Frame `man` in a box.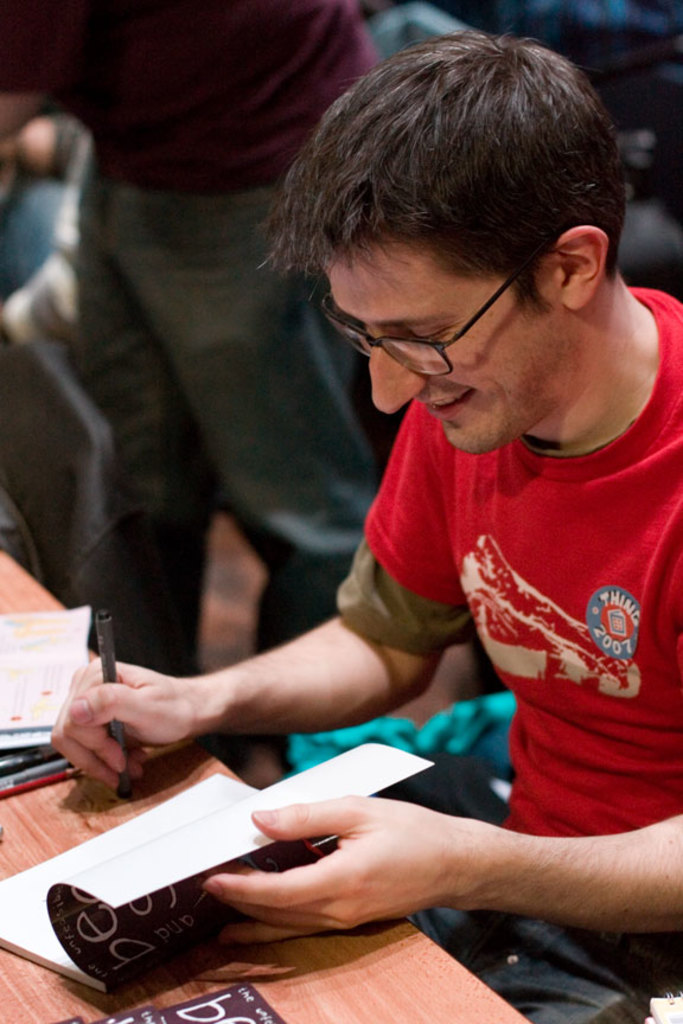
85/53/682/958.
